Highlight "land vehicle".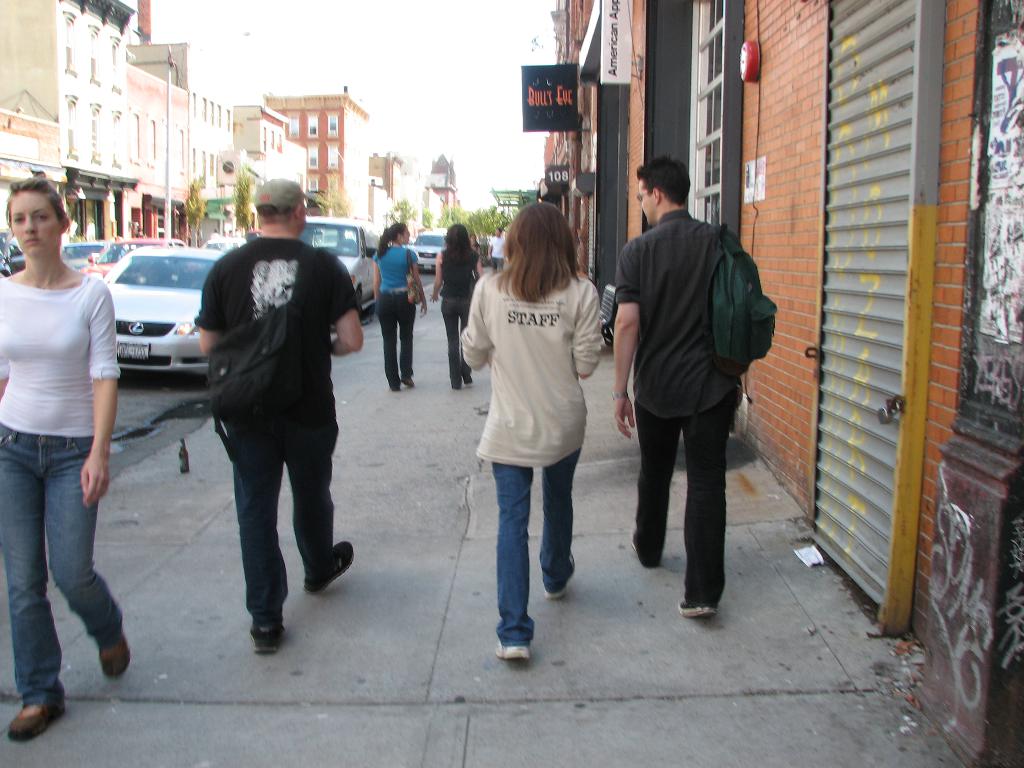
Highlighted region: 243/227/262/243.
